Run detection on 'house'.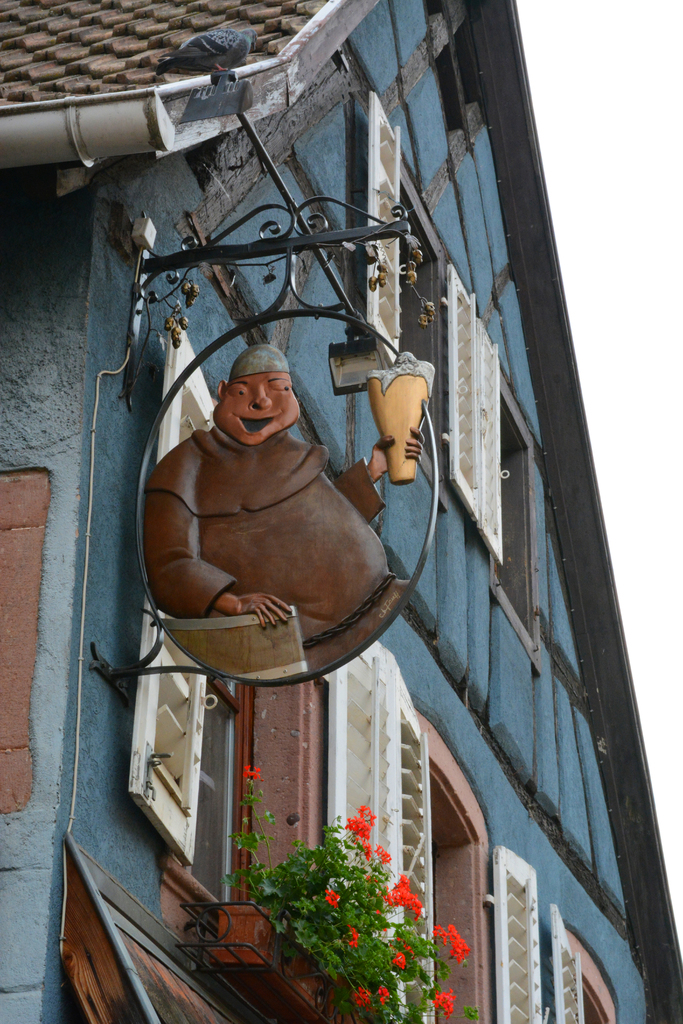
Result: (1, 0, 675, 1023).
